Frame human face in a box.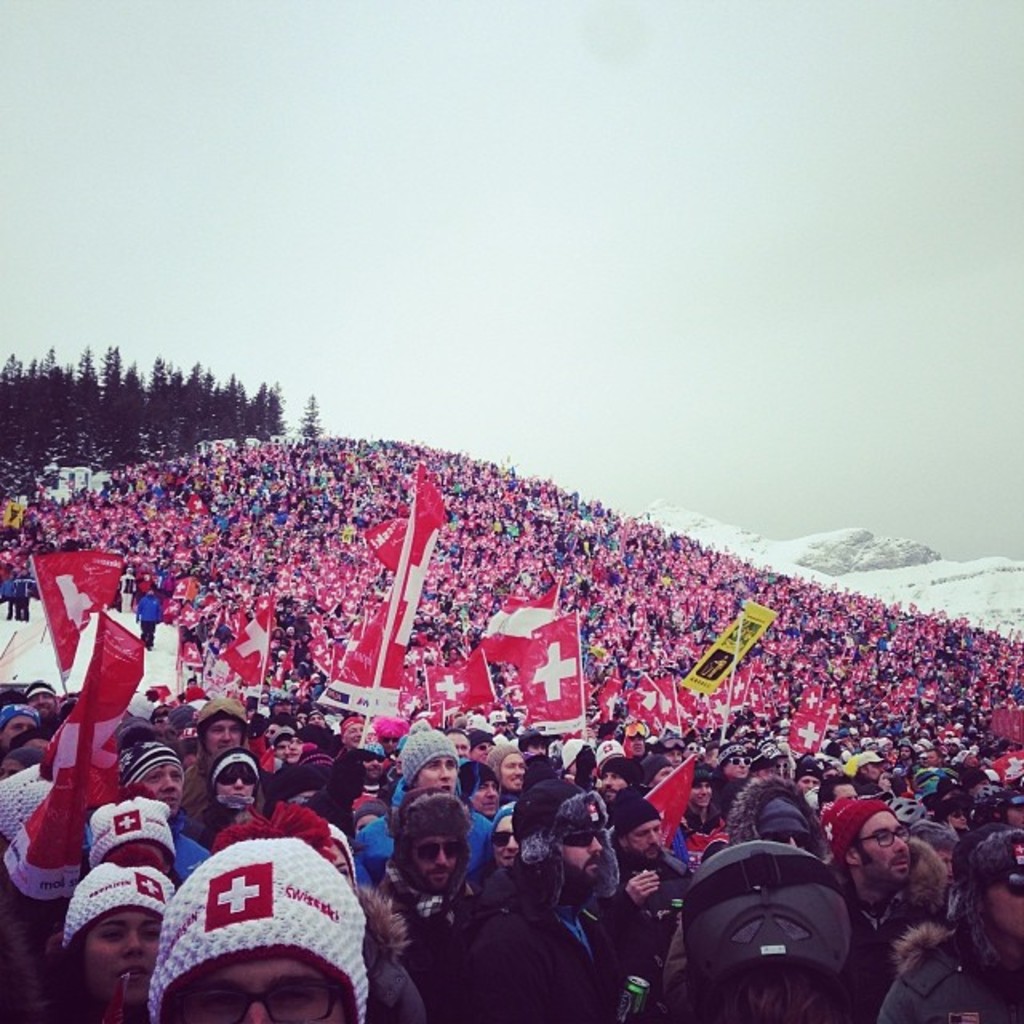
[left=1011, top=803, right=1022, bottom=822].
